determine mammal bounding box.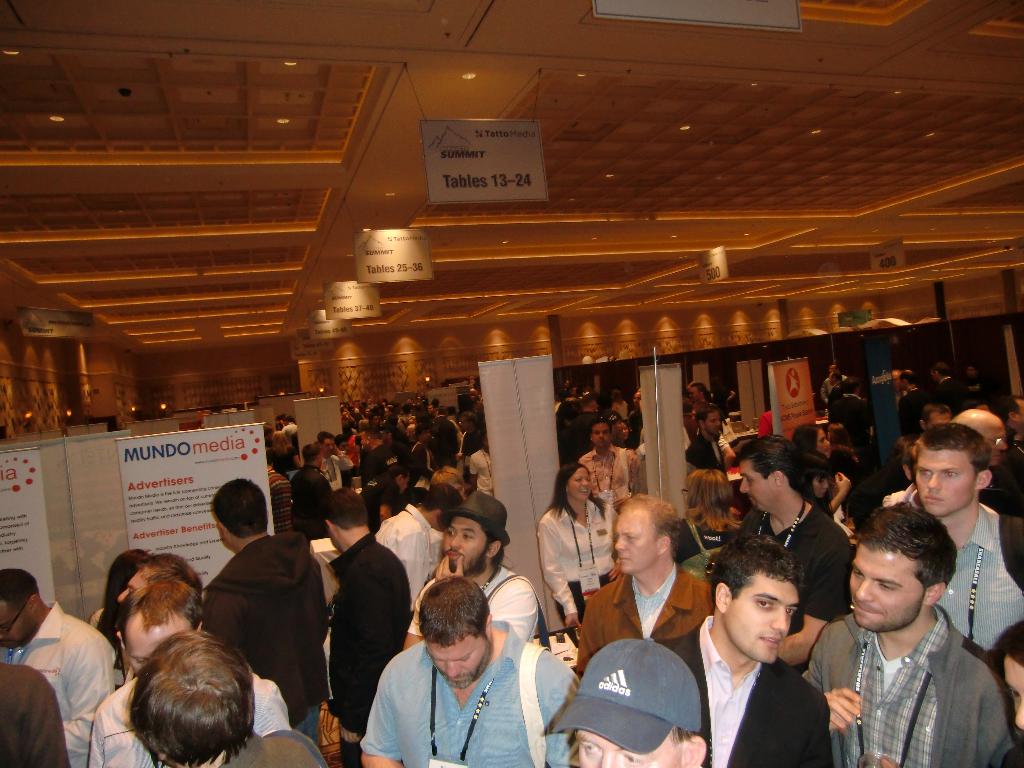
Determined: <box>903,419,1023,649</box>.
